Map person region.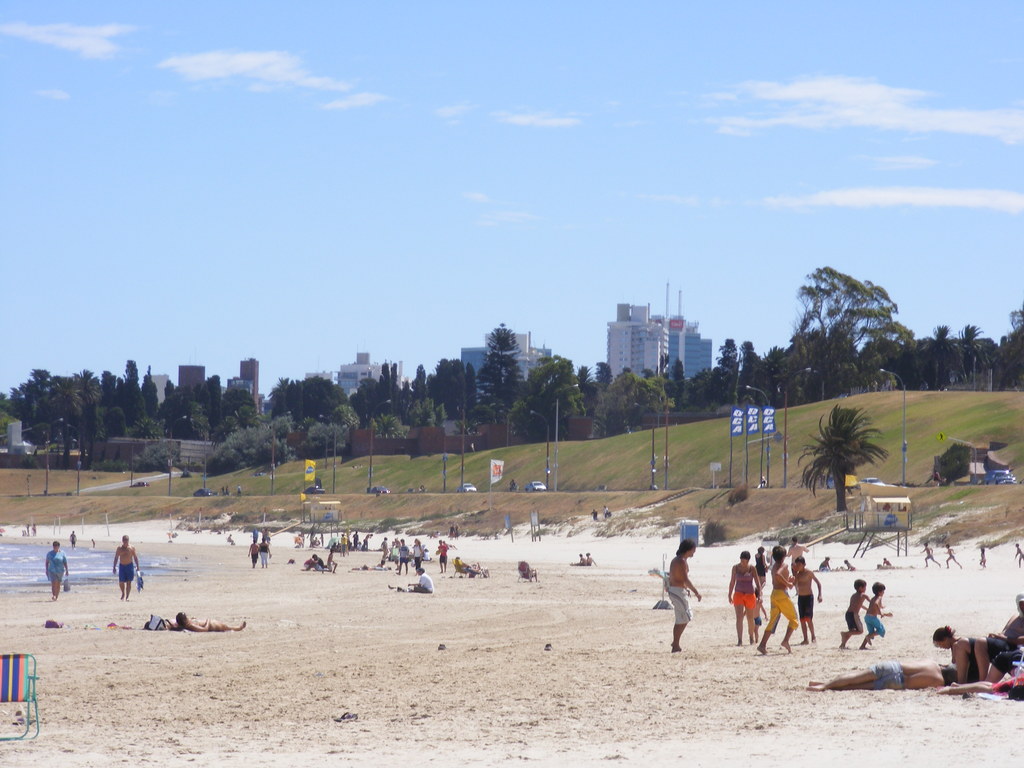
Mapped to bbox=(590, 509, 600, 521).
